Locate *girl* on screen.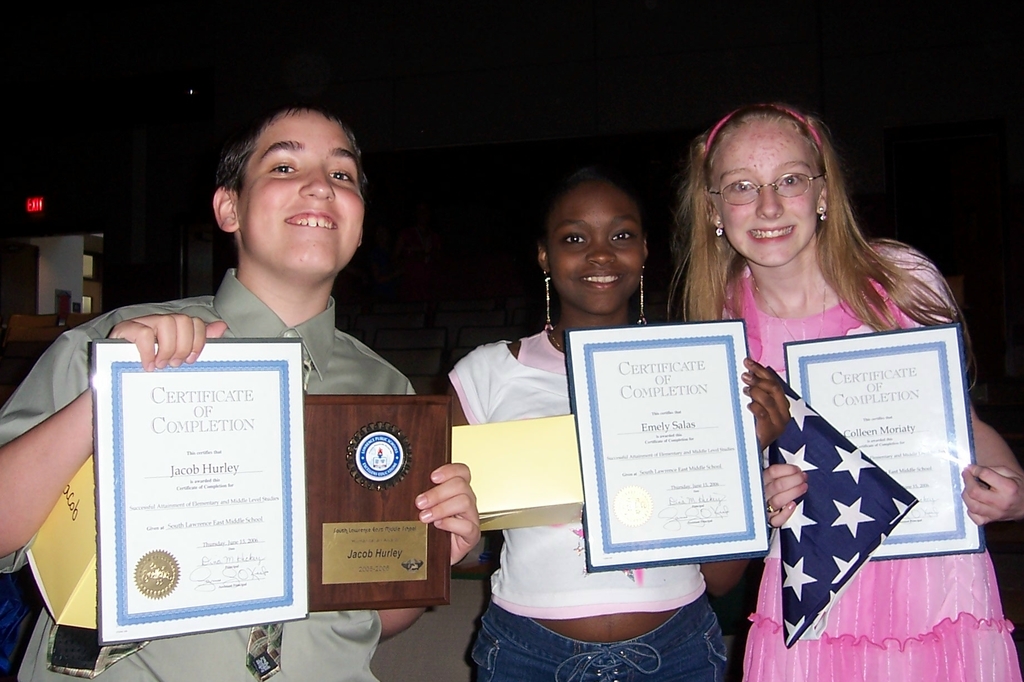
On screen at 675/102/1023/676.
